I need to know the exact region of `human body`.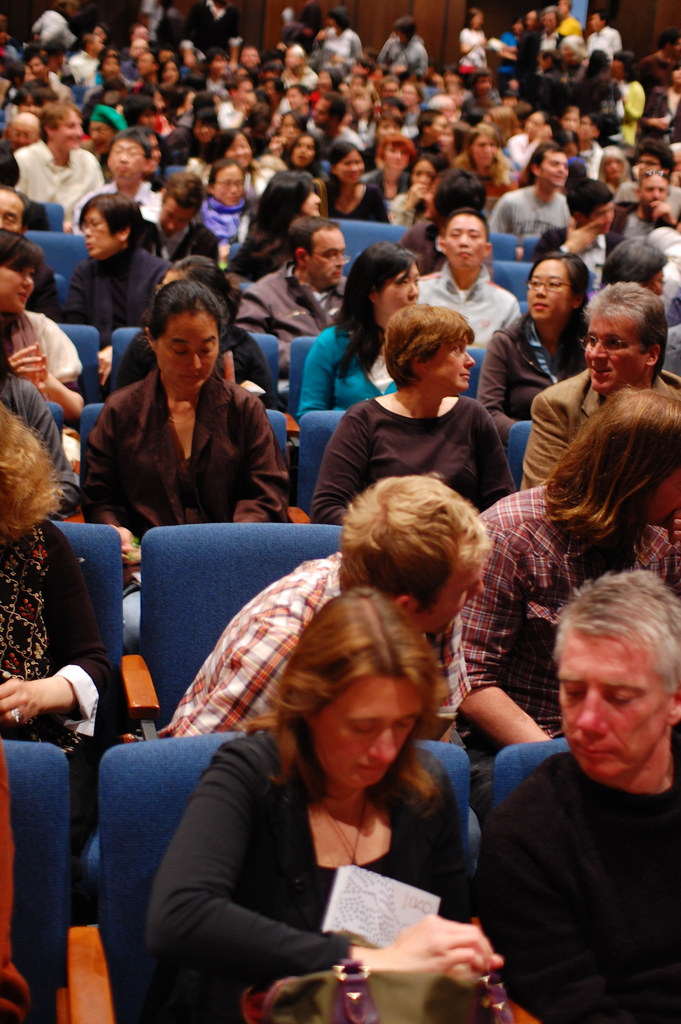
Region: pyautogui.locateOnScreen(127, 54, 163, 89).
